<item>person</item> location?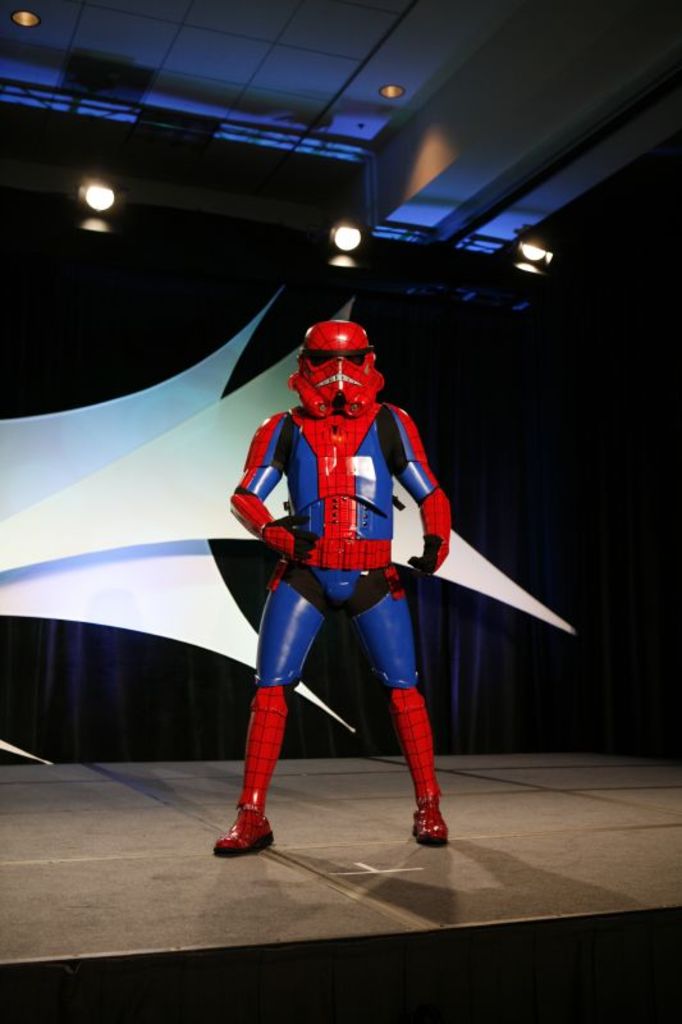
x1=232, y1=289, x2=452, y2=730
